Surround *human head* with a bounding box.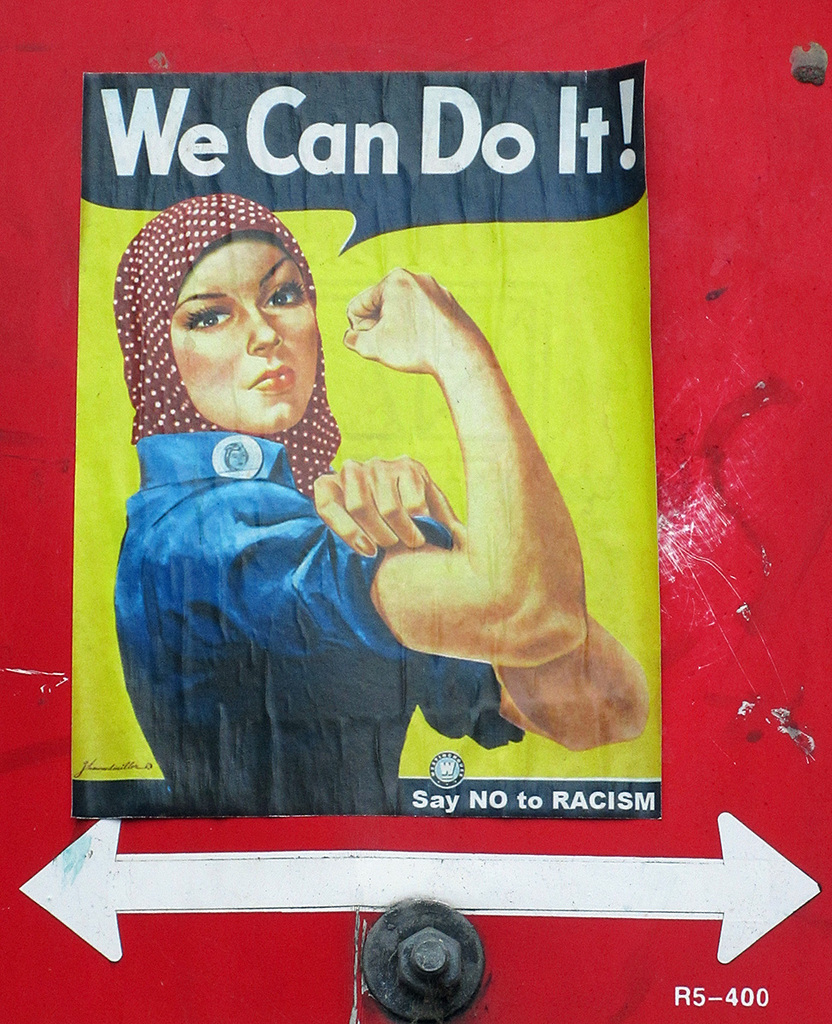
(left=126, top=183, right=322, bottom=432).
